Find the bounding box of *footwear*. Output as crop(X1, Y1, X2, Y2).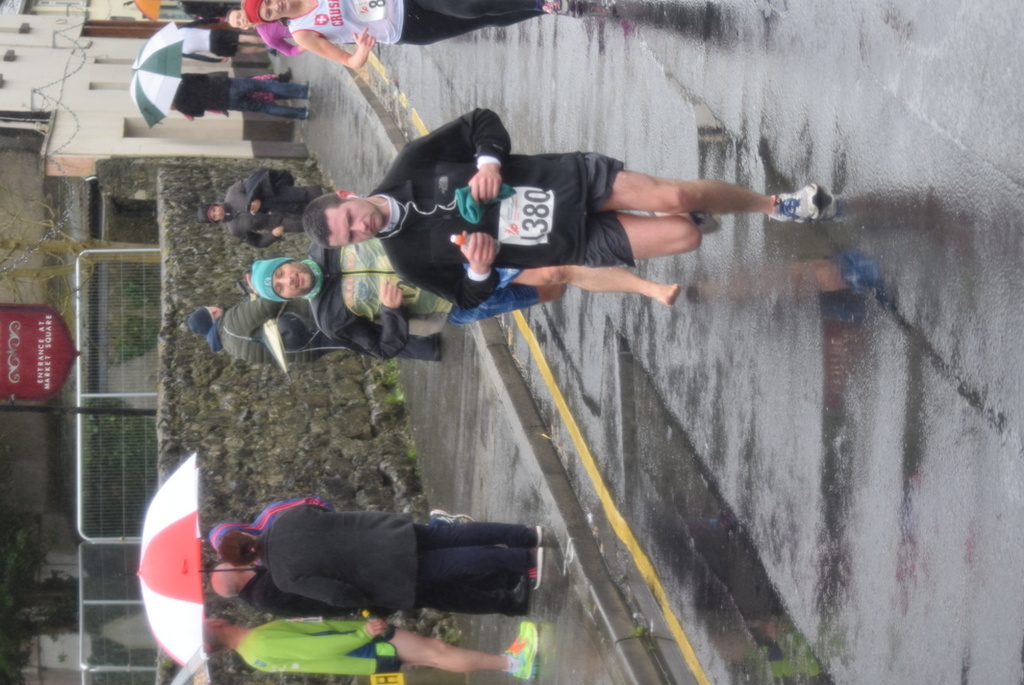
crop(426, 507, 476, 528).
